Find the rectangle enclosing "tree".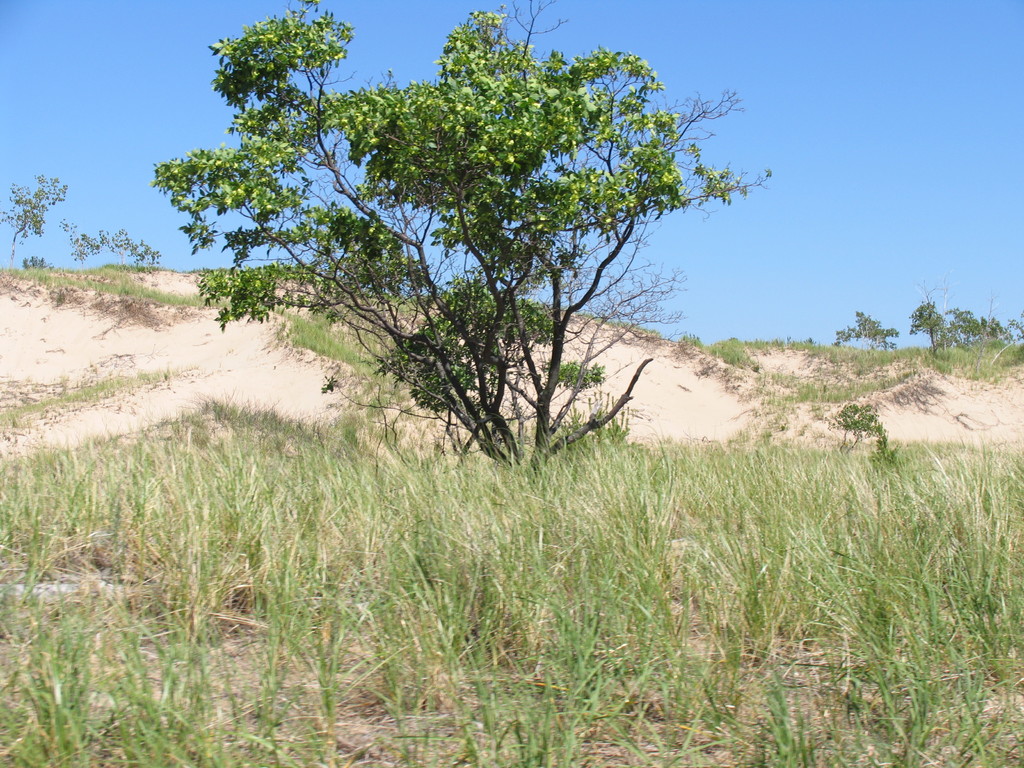
rect(111, 224, 157, 269).
